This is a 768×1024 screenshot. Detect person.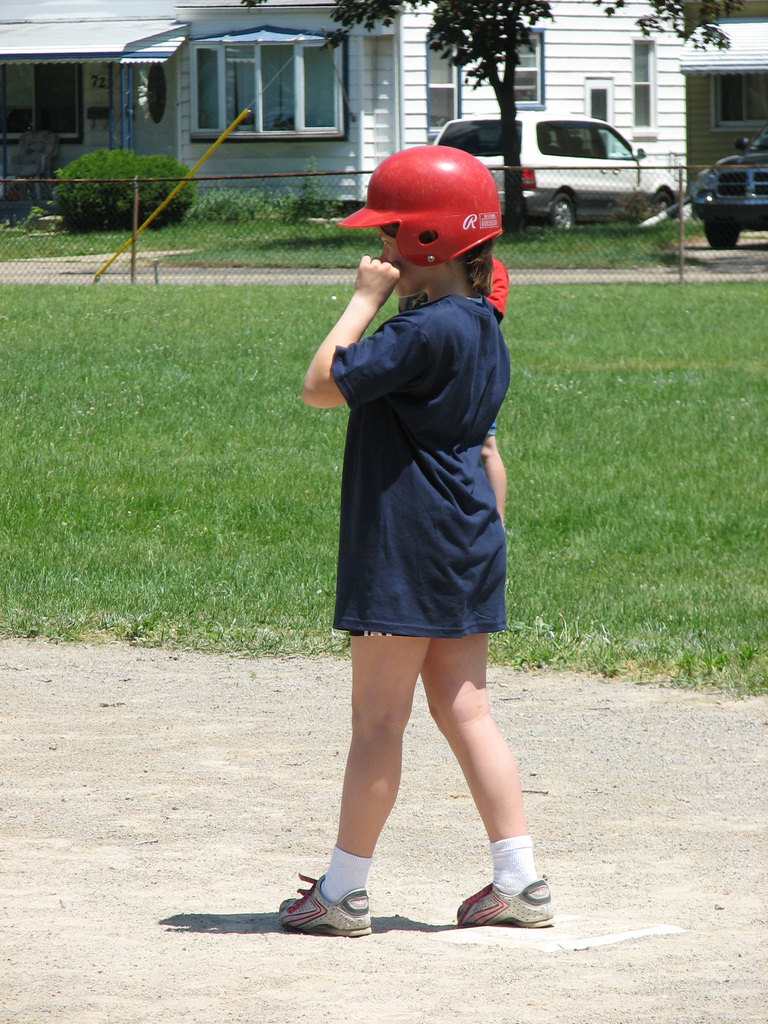
<box>310,121,540,924</box>.
